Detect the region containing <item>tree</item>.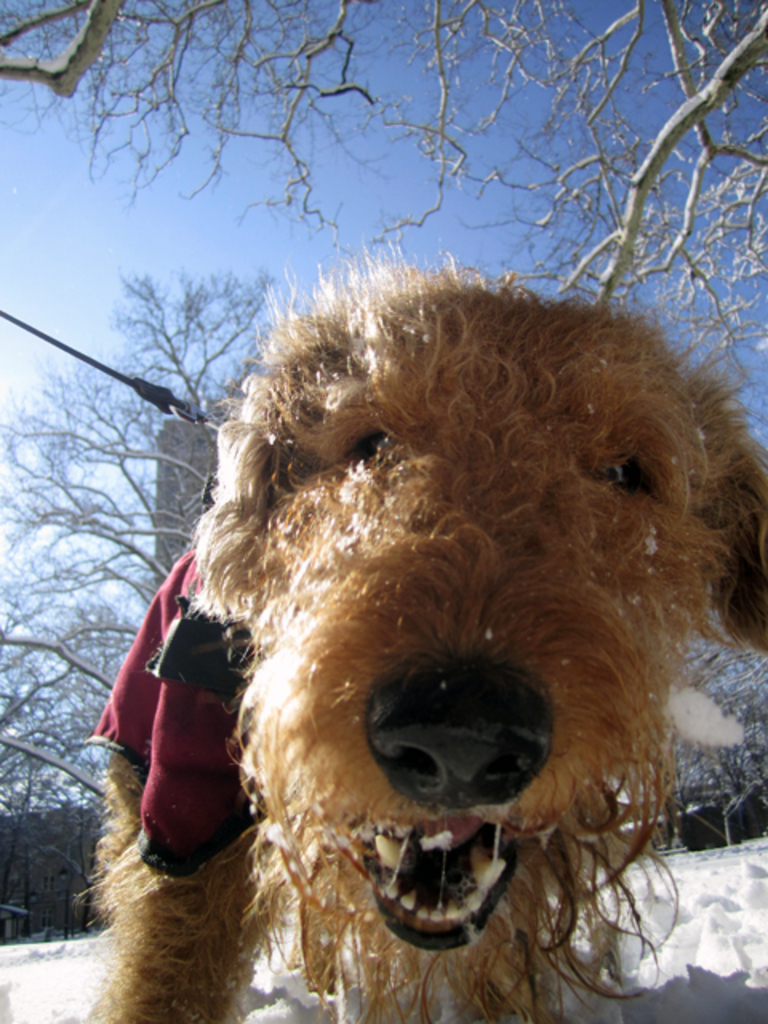
bbox(0, 0, 758, 430).
